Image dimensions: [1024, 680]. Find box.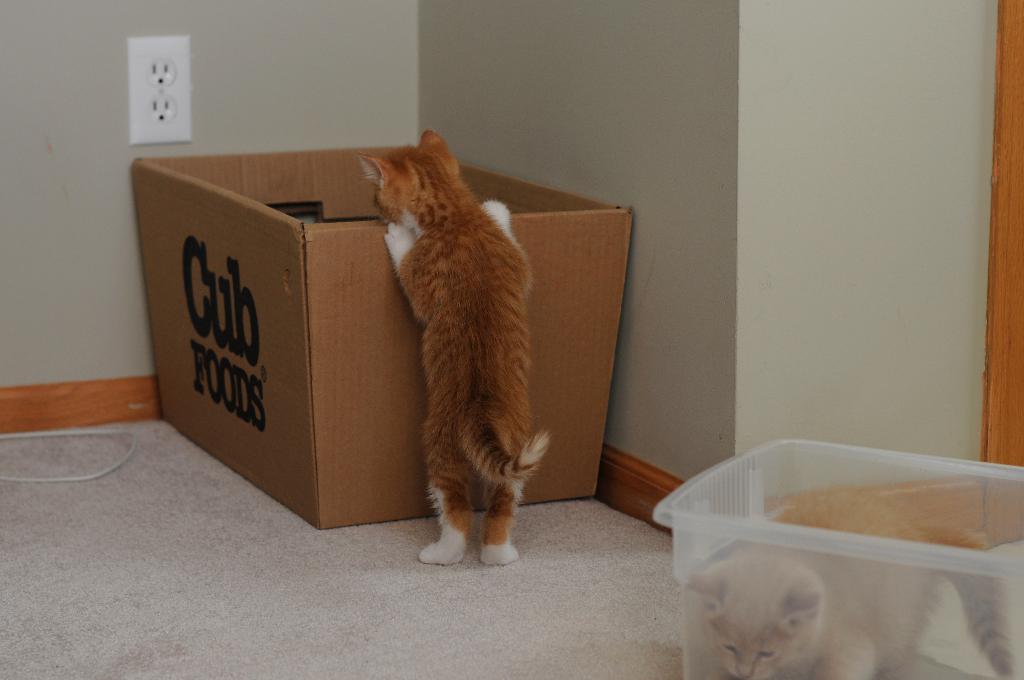
[x1=132, y1=140, x2=634, y2=530].
